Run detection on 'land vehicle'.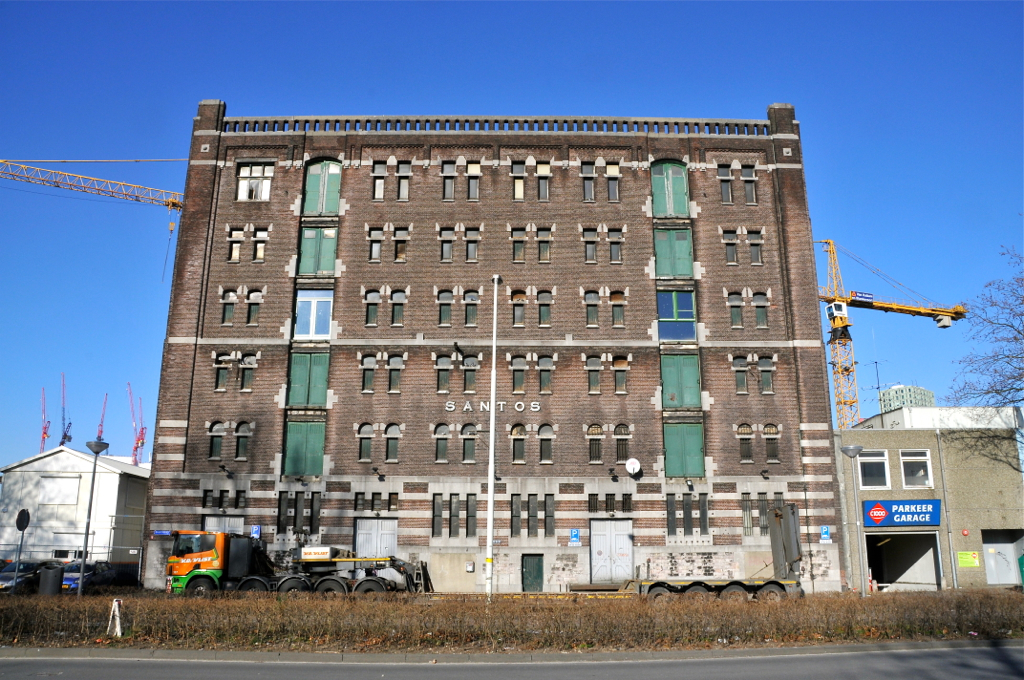
Result: region(169, 529, 436, 594).
